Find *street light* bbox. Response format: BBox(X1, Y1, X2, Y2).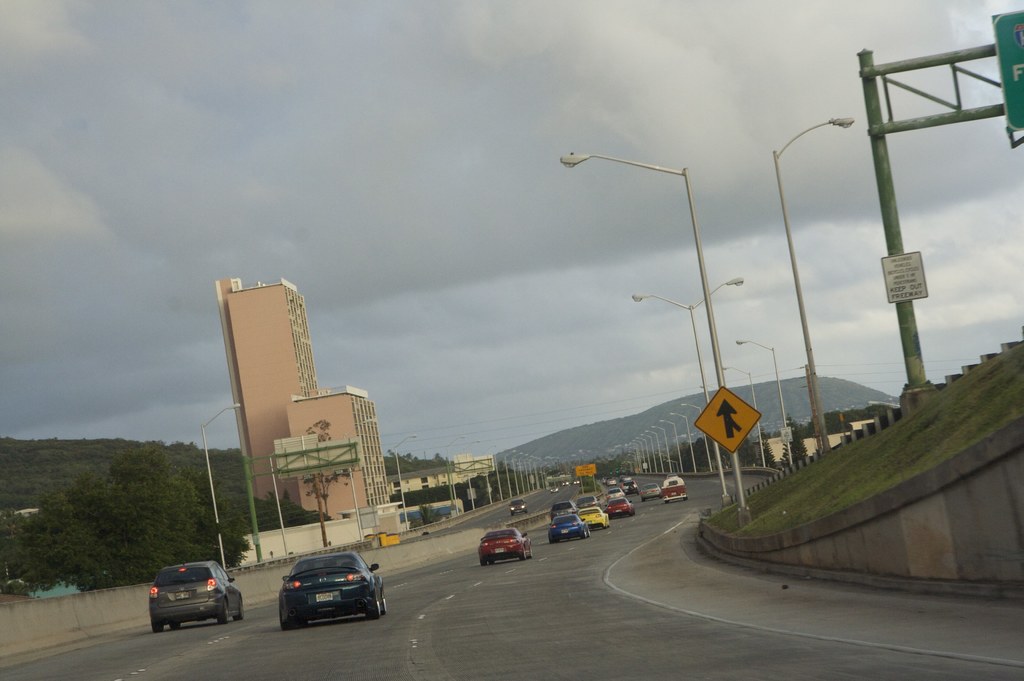
BBox(465, 439, 478, 509).
